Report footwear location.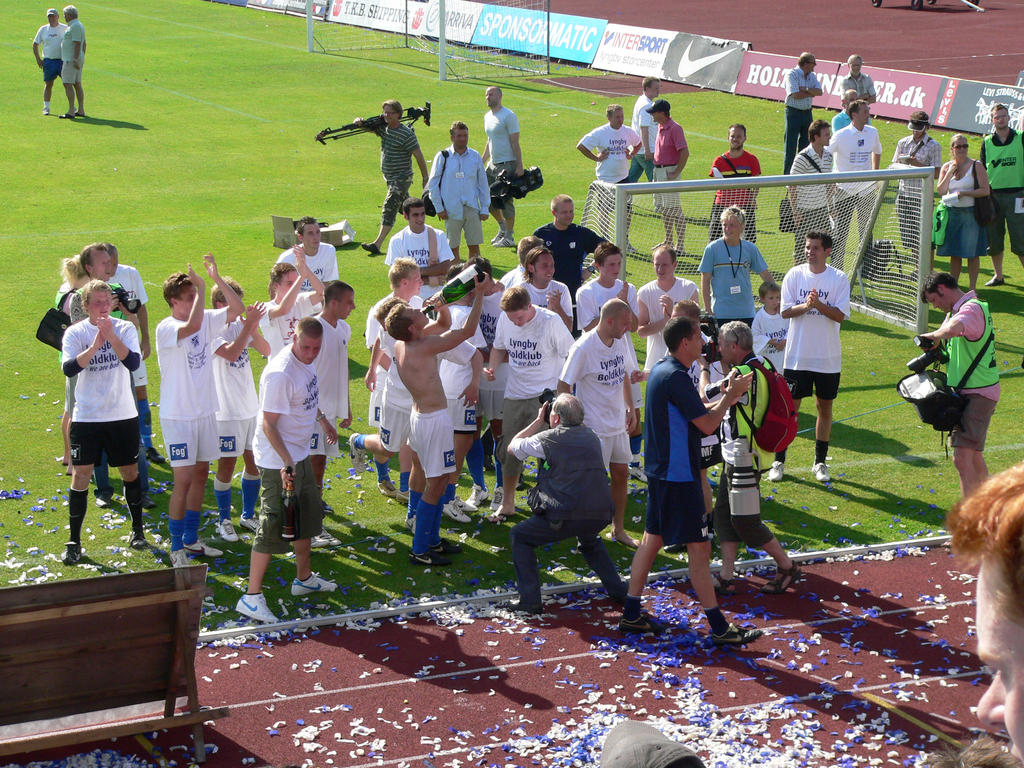
Report: detection(188, 536, 222, 557).
